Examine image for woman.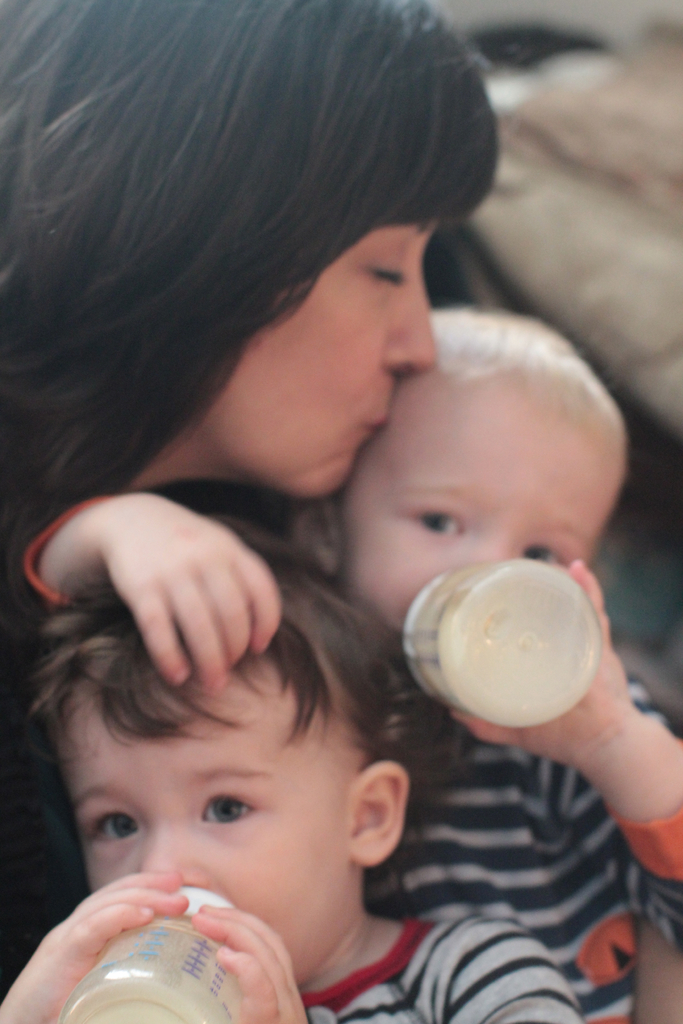
Examination result: [0,0,499,996].
